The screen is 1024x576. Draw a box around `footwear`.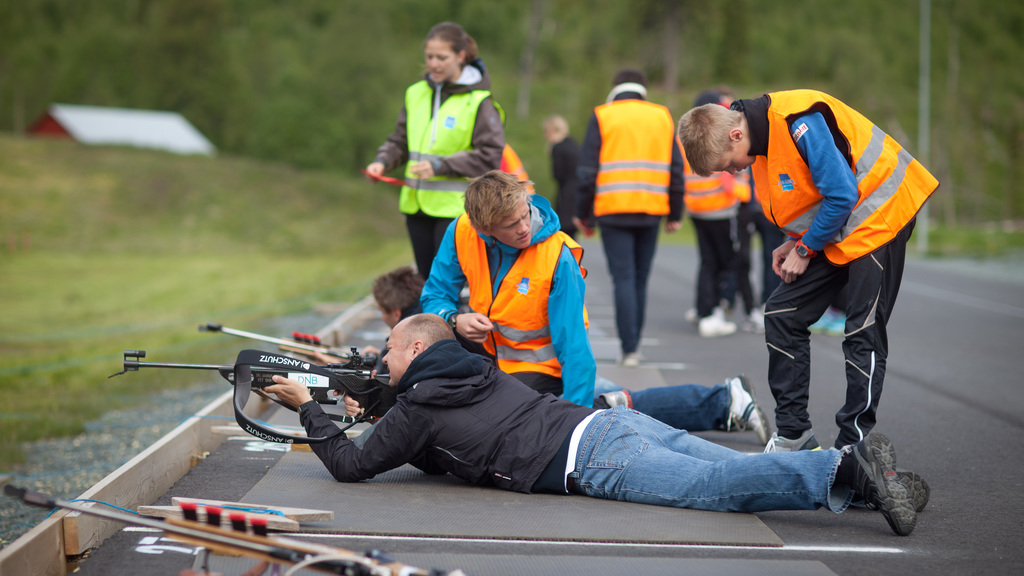
region(623, 354, 637, 366).
